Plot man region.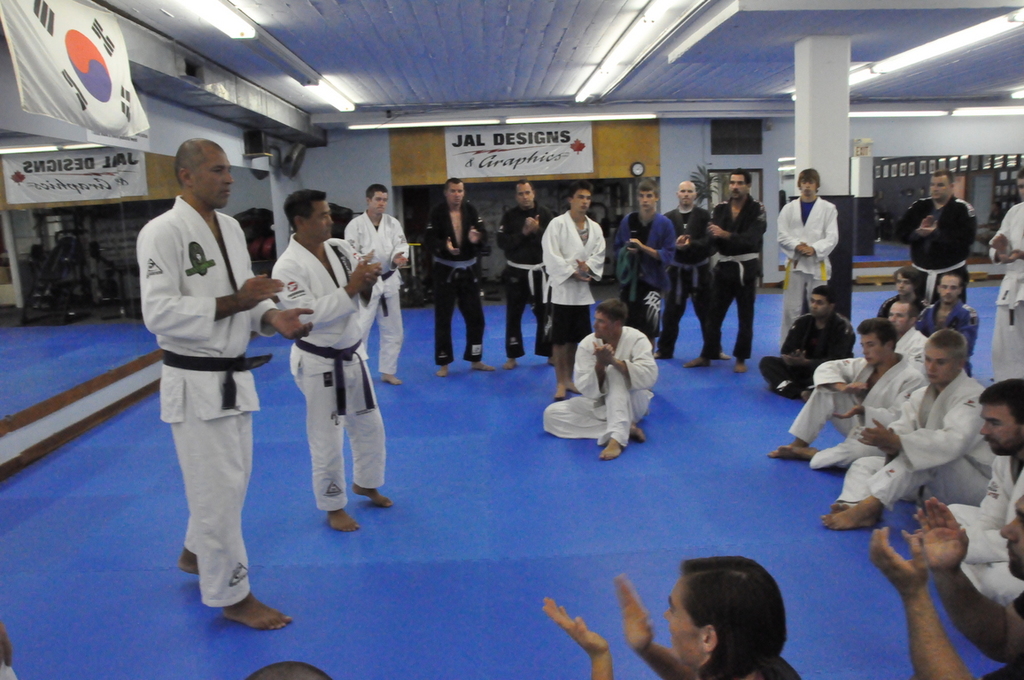
Plotted at x1=756 y1=282 x2=856 y2=390.
